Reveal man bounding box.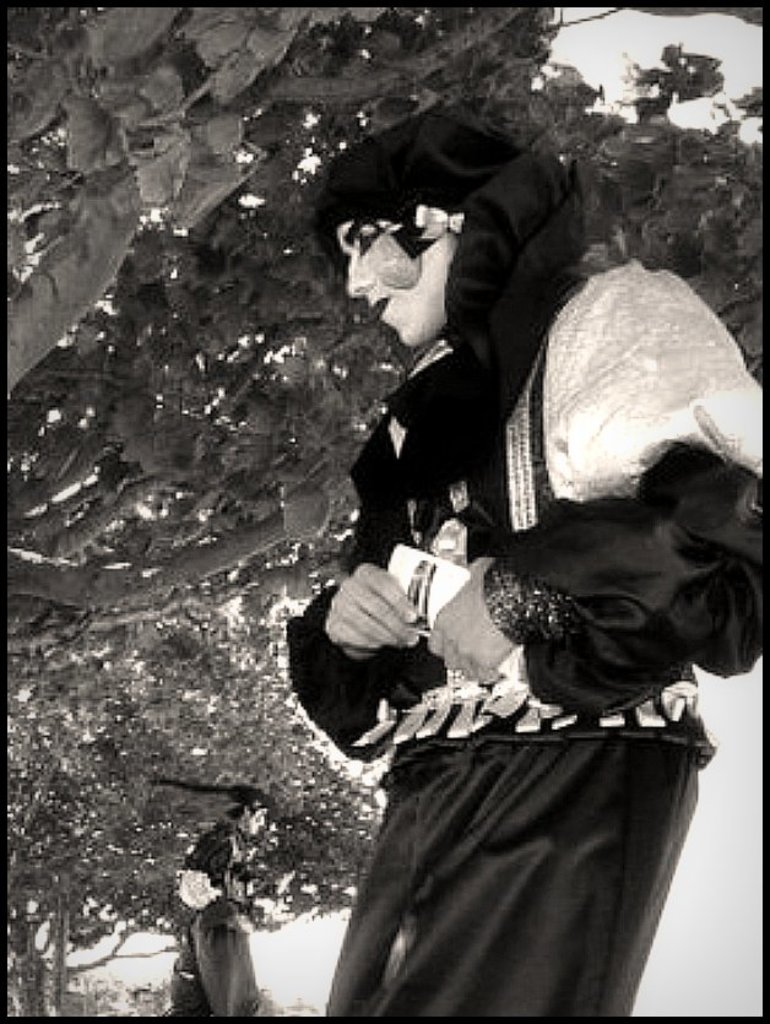
Revealed: [left=288, top=112, right=769, bottom=1023].
